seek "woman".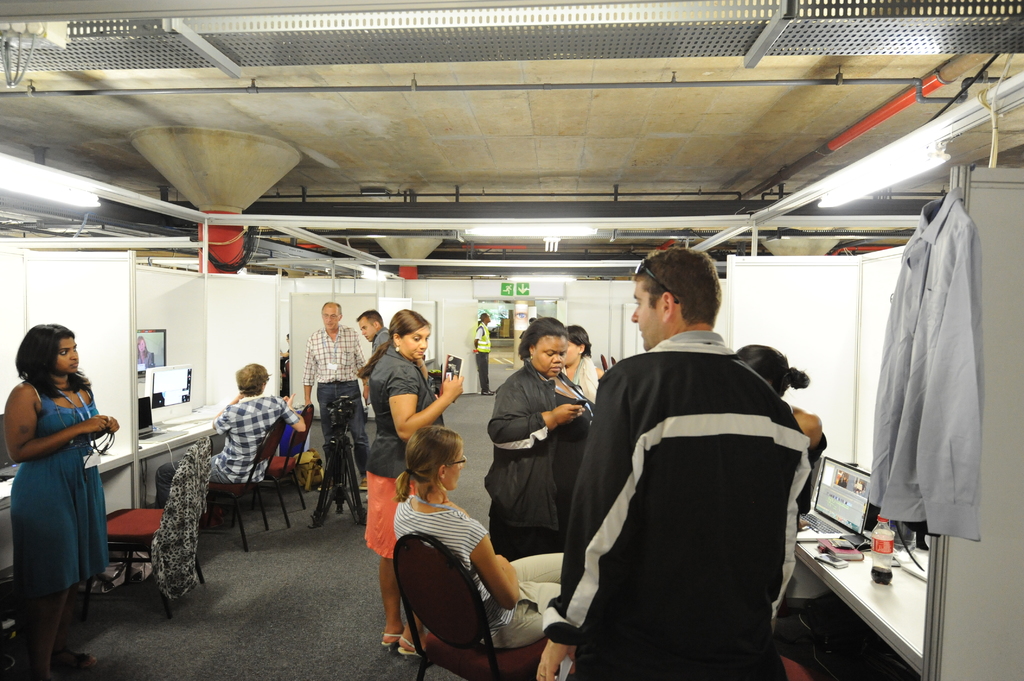
Rect(557, 317, 611, 406).
